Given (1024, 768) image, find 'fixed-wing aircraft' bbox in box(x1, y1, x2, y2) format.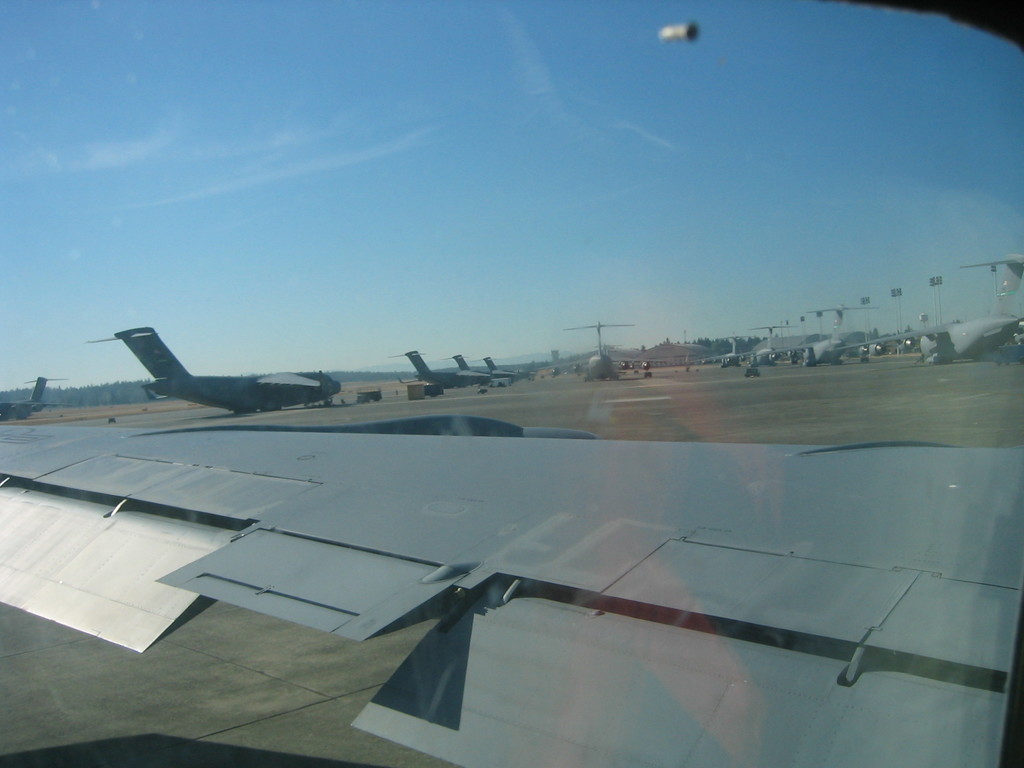
box(381, 341, 505, 396).
